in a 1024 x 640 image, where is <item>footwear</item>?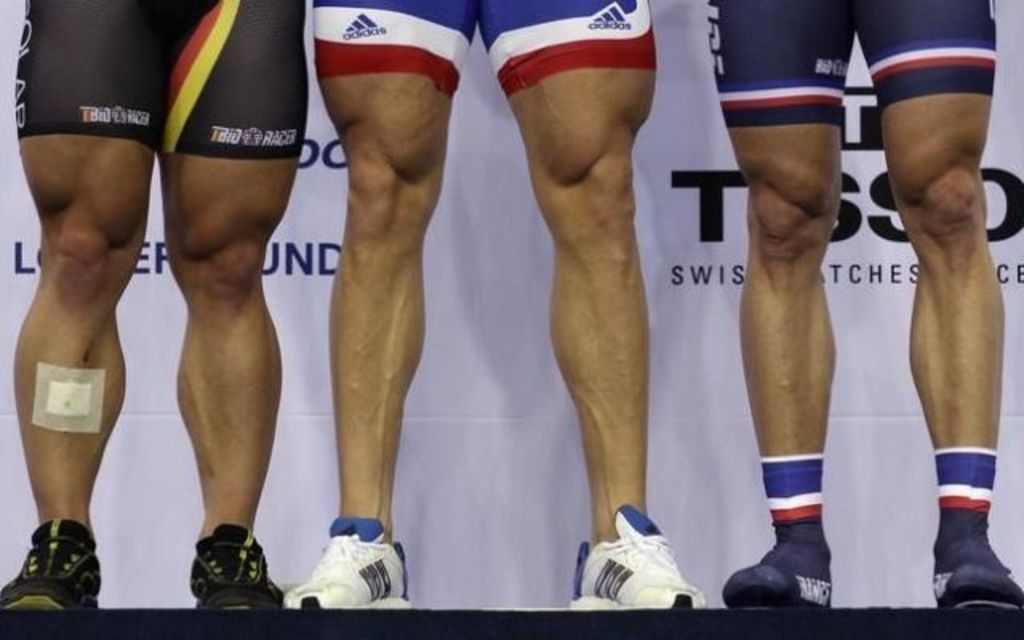
box=[283, 518, 408, 610].
